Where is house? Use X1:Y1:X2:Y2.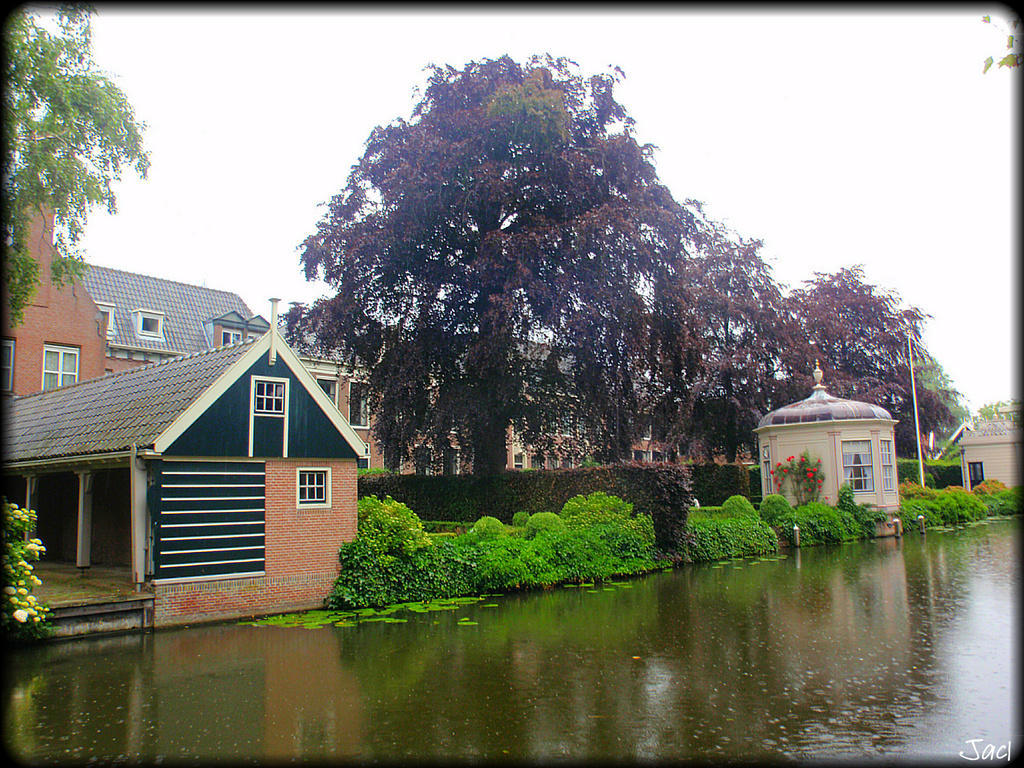
680:338:757:461.
